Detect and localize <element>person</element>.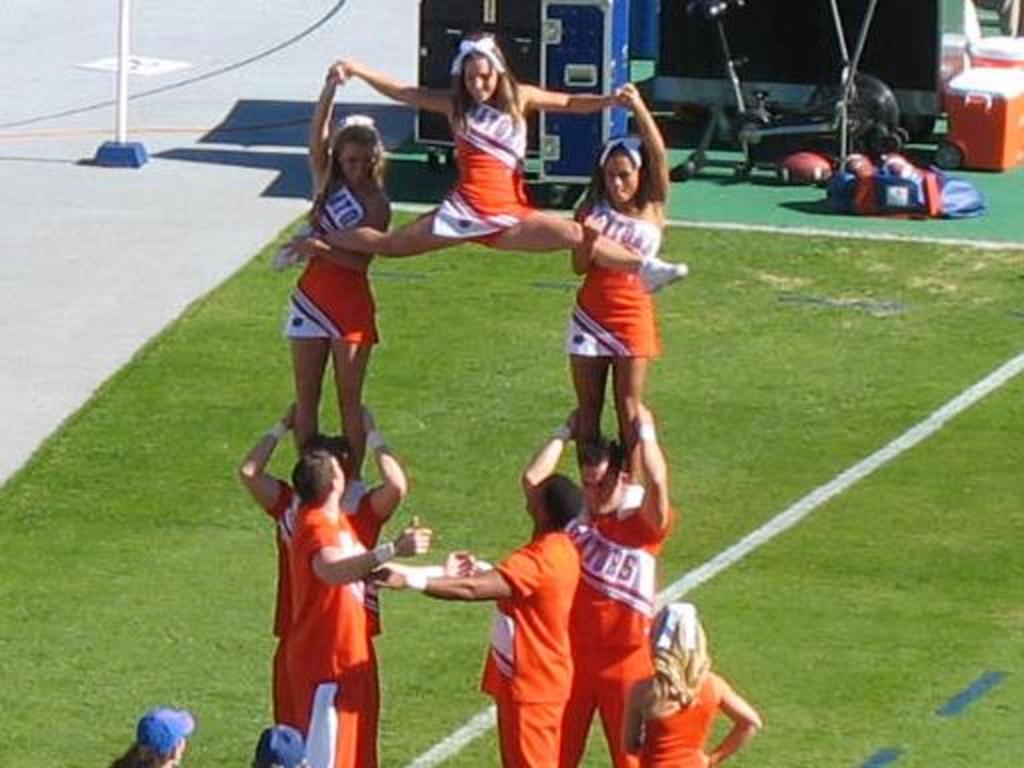
Localized at pyautogui.locateOnScreen(546, 88, 674, 576).
